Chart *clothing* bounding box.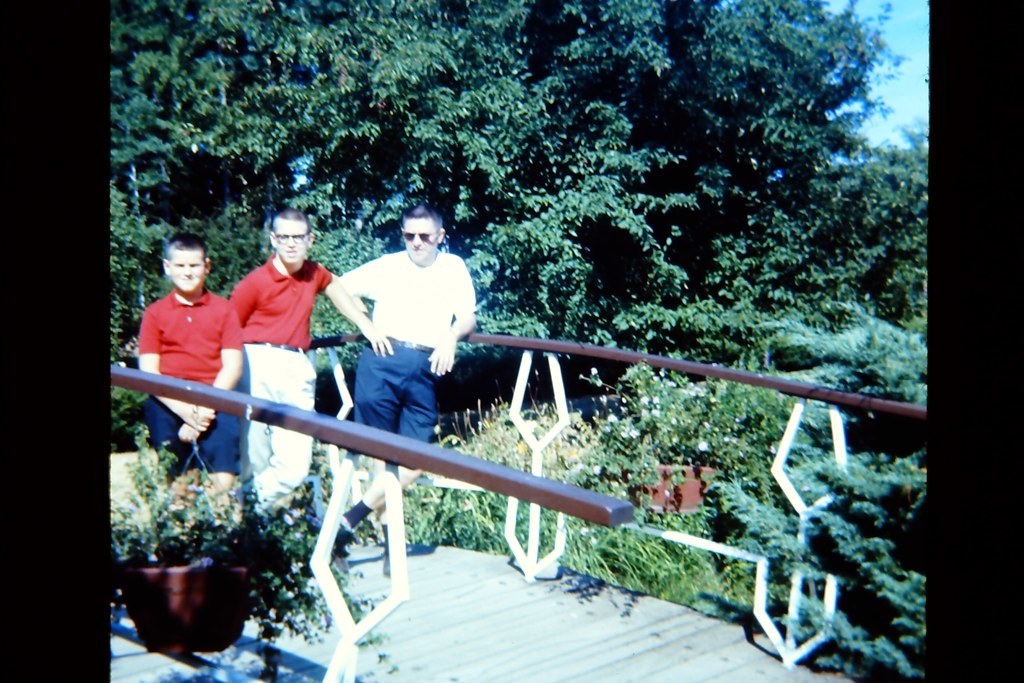
Charted: x1=331, y1=248, x2=478, y2=349.
